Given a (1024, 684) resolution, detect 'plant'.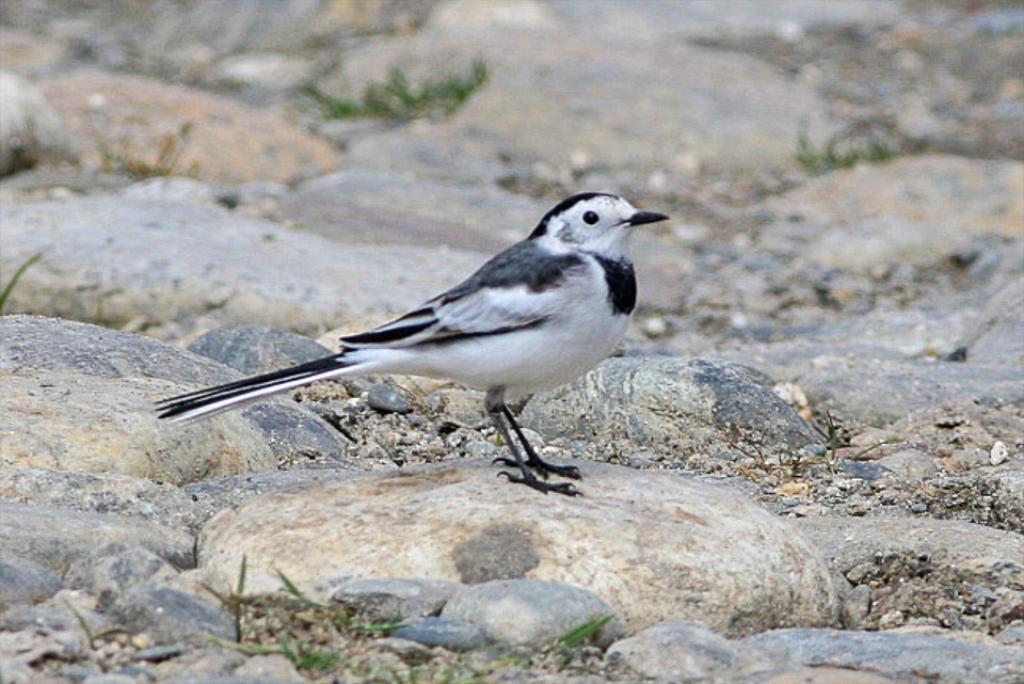
box(58, 596, 98, 650).
